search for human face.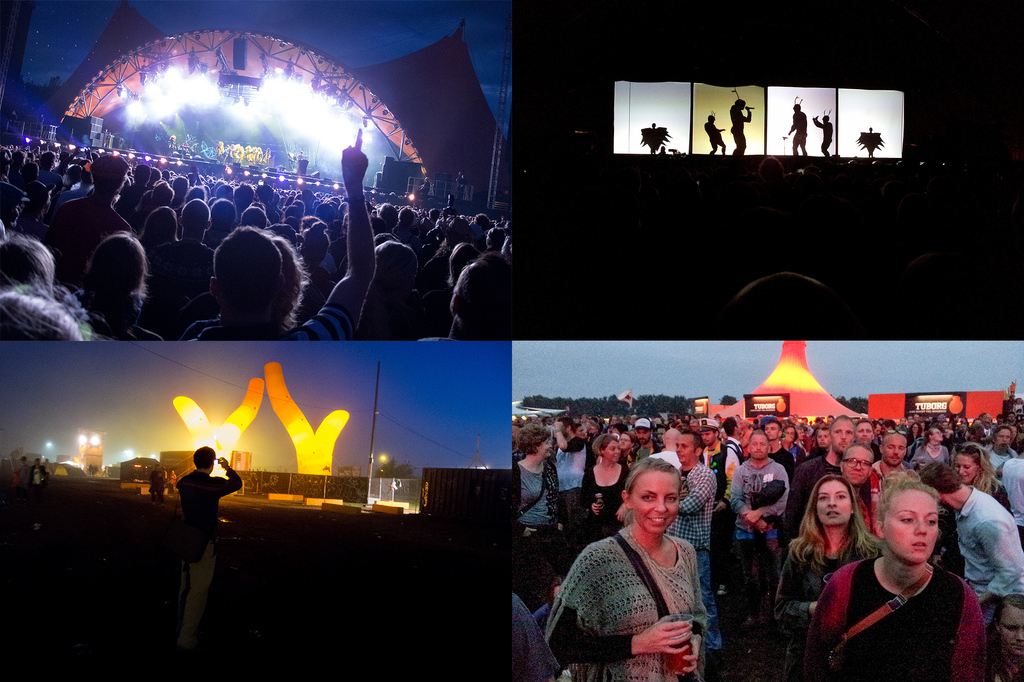
Found at left=884, top=436, right=905, bottom=467.
